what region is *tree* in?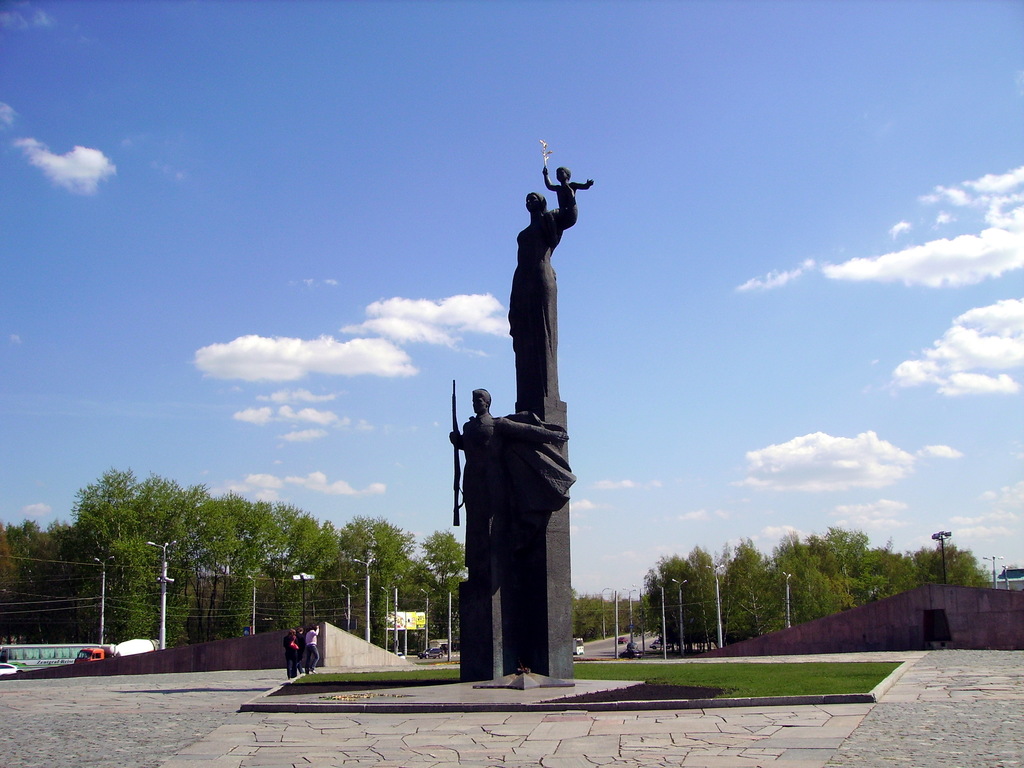
x1=819 y1=539 x2=838 y2=623.
